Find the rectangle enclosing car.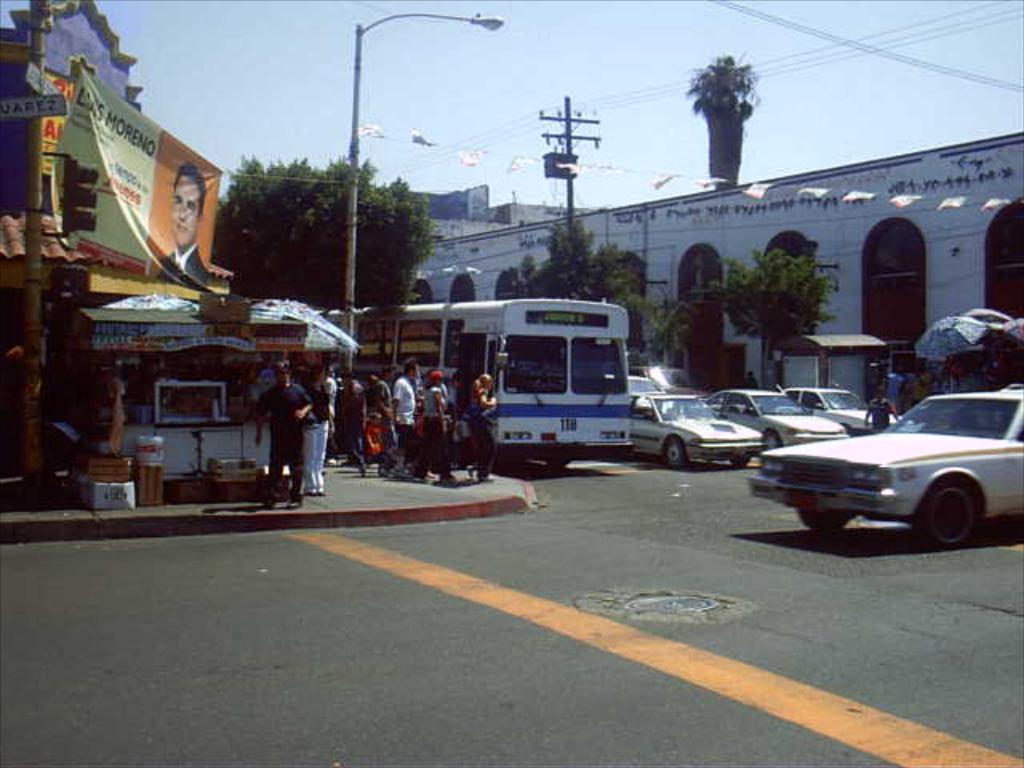
(749, 390, 1022, 554).
